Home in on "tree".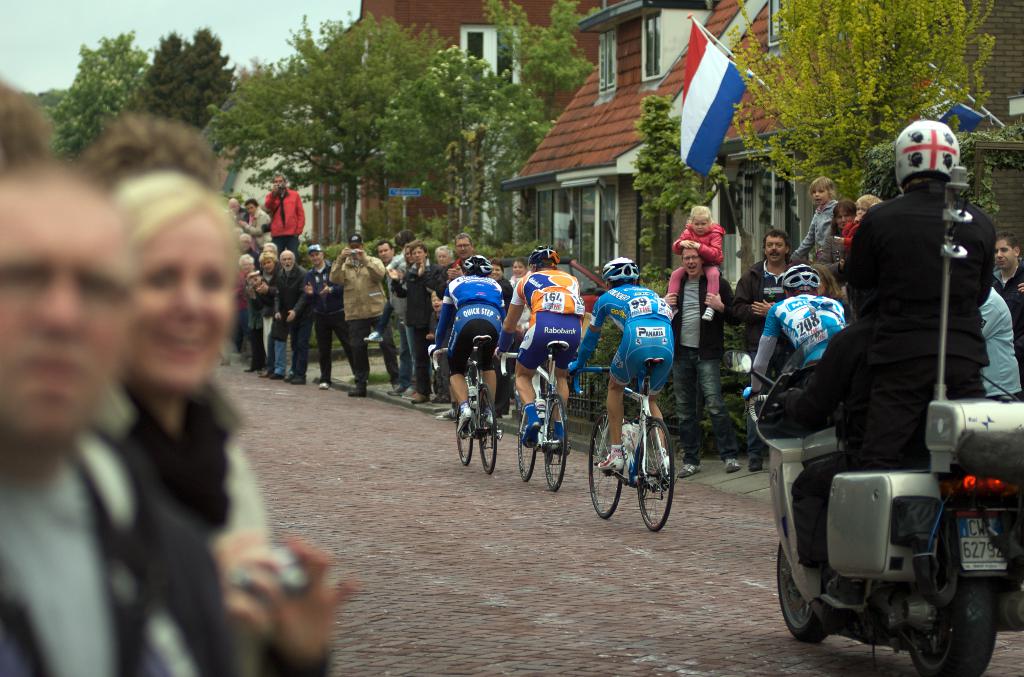
Homed in at <bbox>126, 27, 243, 137</bbox>.
